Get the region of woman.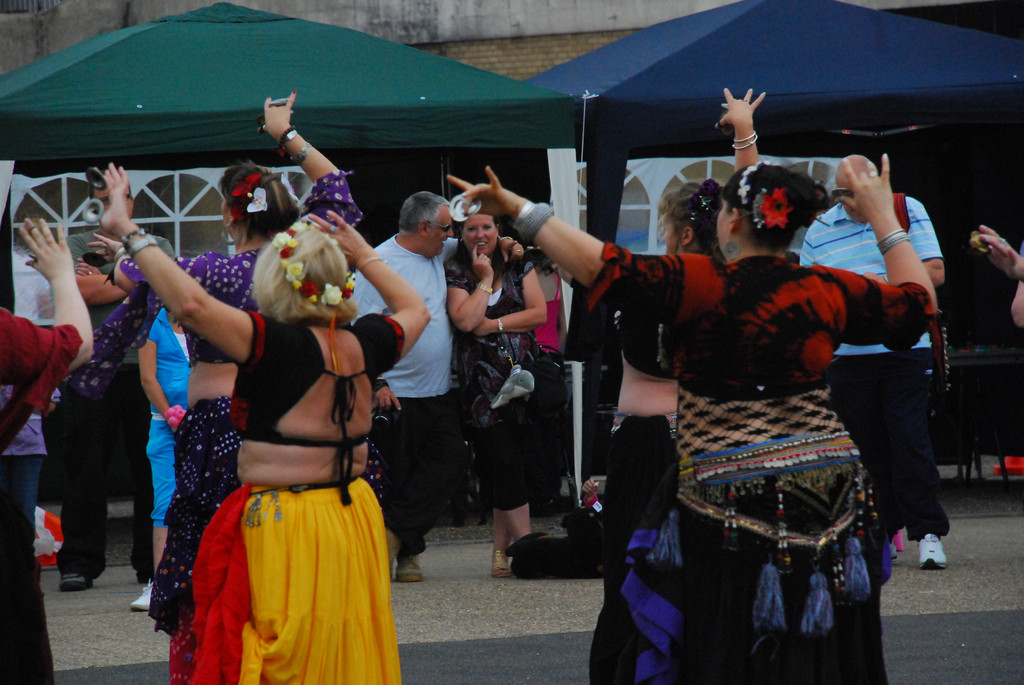
crop(434, 194, 552, 574).
